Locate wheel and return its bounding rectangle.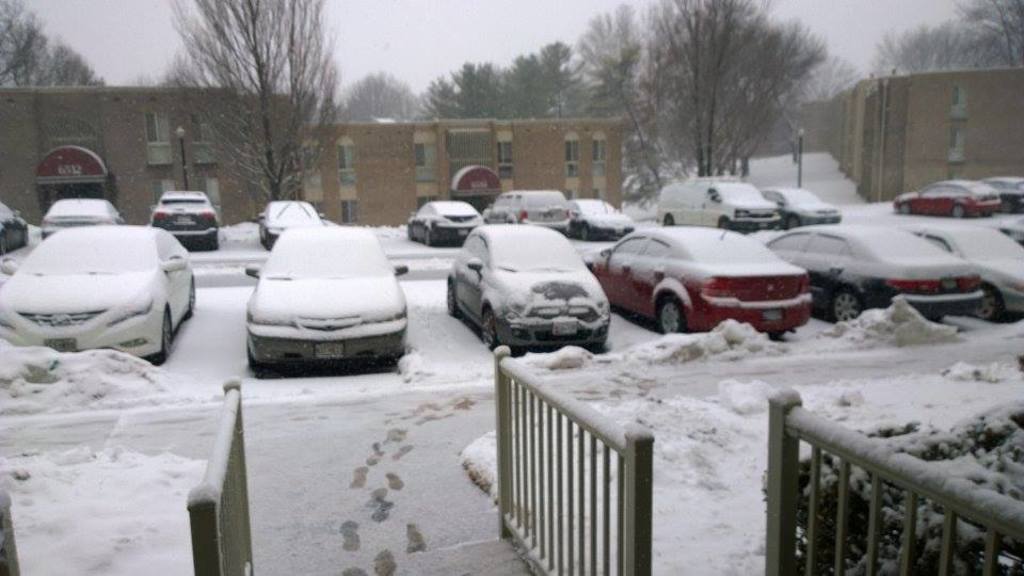
Rect(971, 288, 1003, 321).
